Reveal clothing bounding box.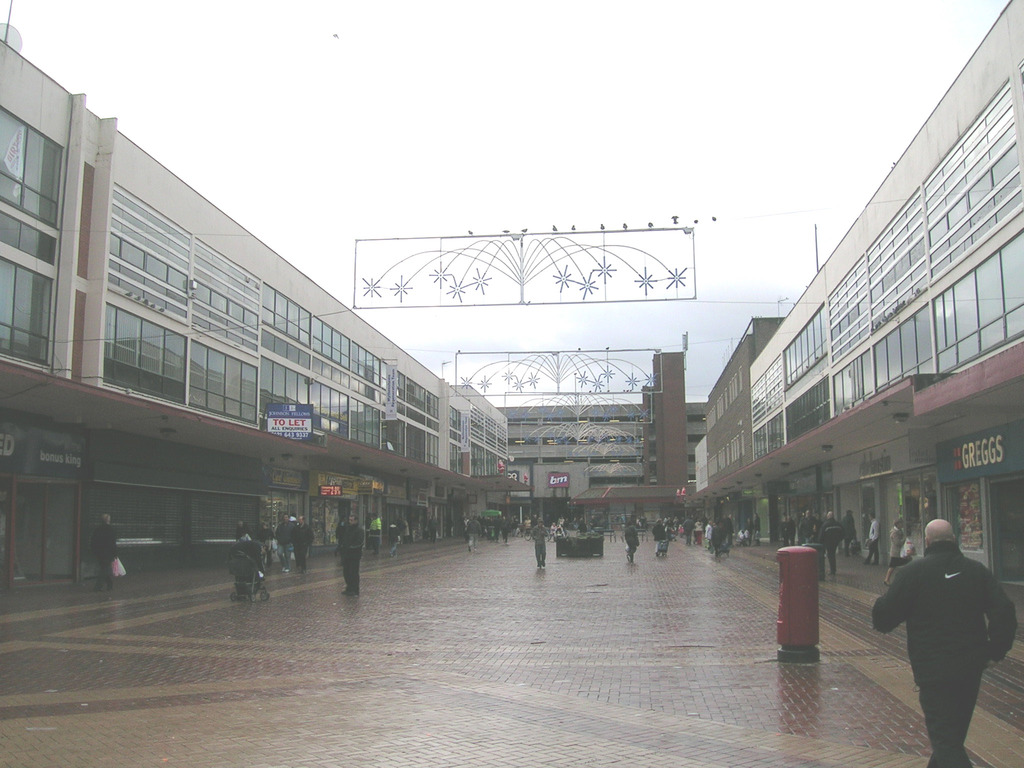
Revealed: 652/519/665/554.
